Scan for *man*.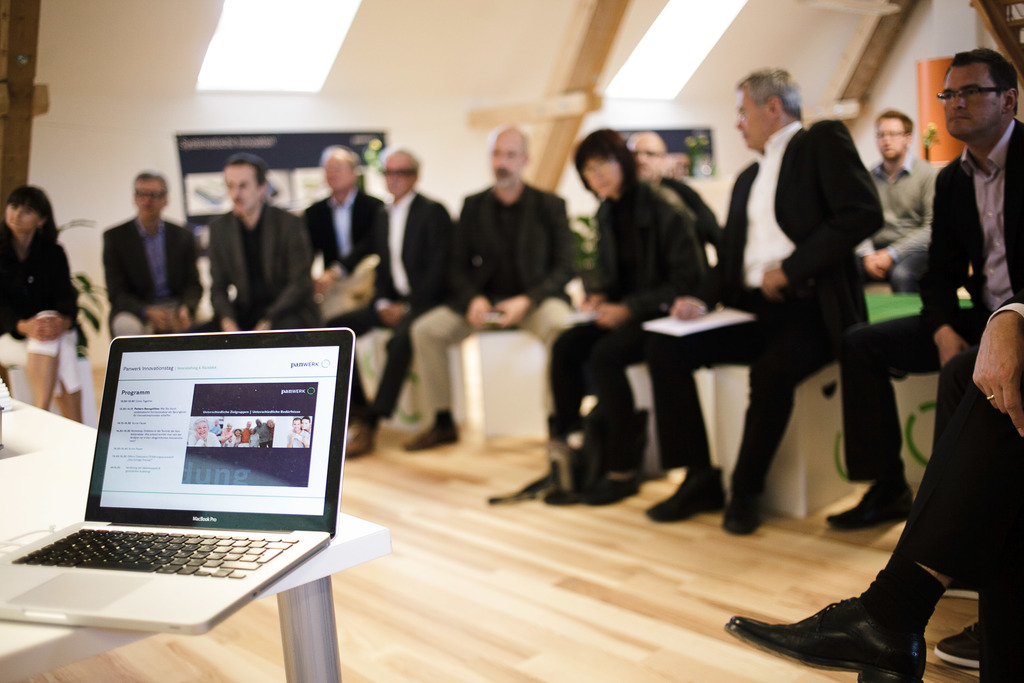
Scan result: detection(109, 169, 205, 340).
